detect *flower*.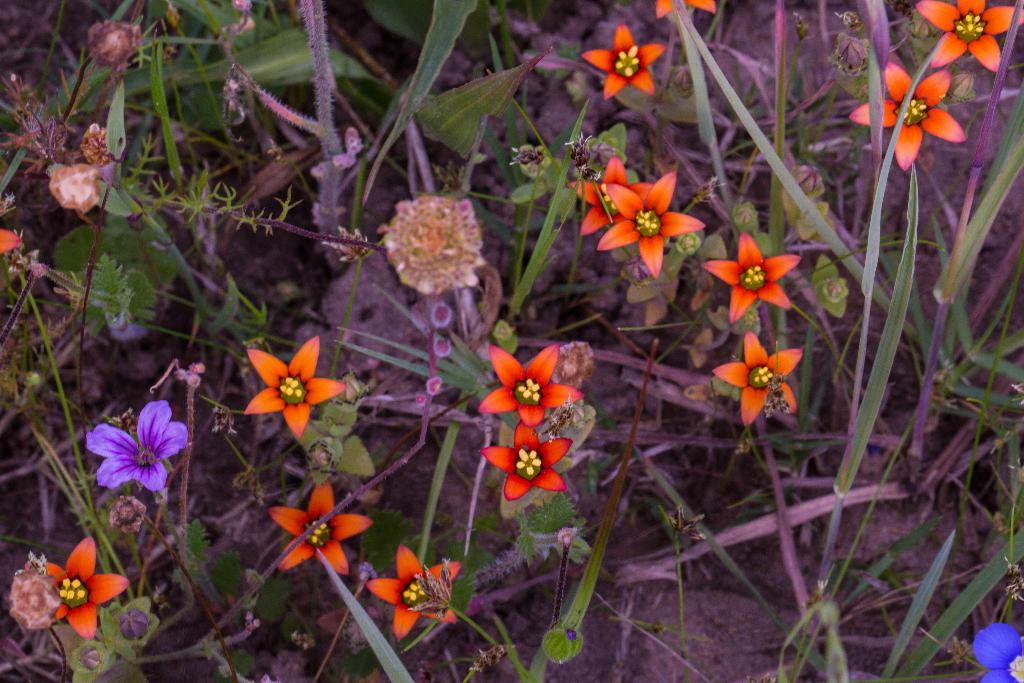
Detected at left=244, top=337, right=351, bottom=434.
